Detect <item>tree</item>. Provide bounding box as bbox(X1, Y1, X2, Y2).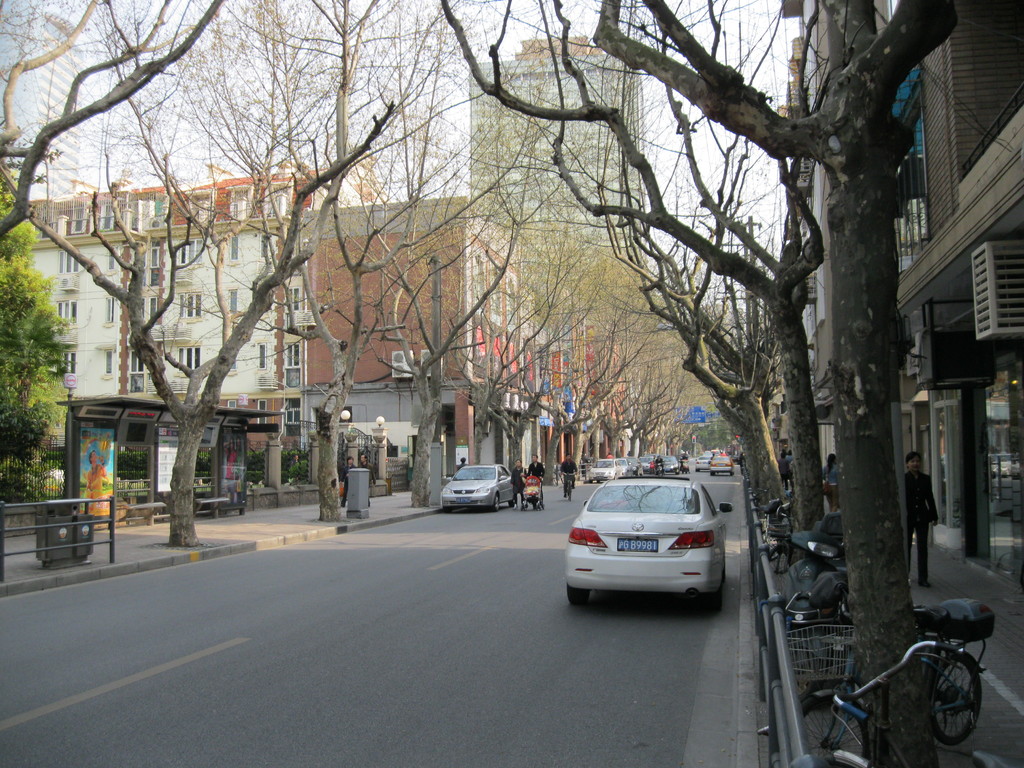
bbox(0, 119, 76, 476).
